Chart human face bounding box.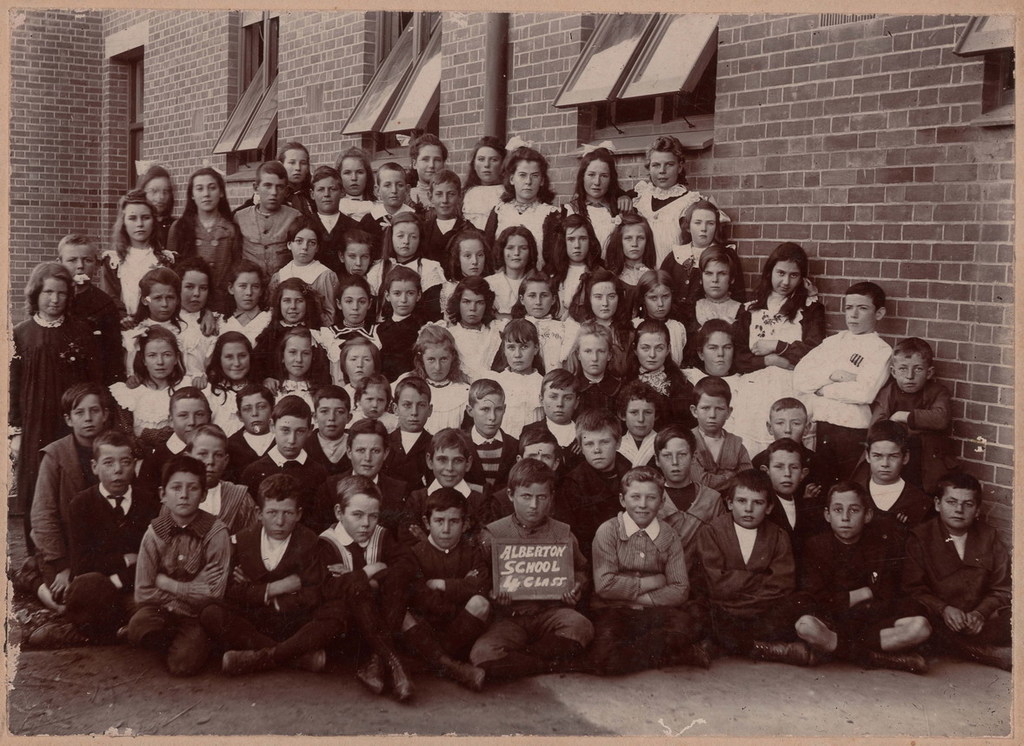
Charted: select_region(317, 396, 347, 437).
